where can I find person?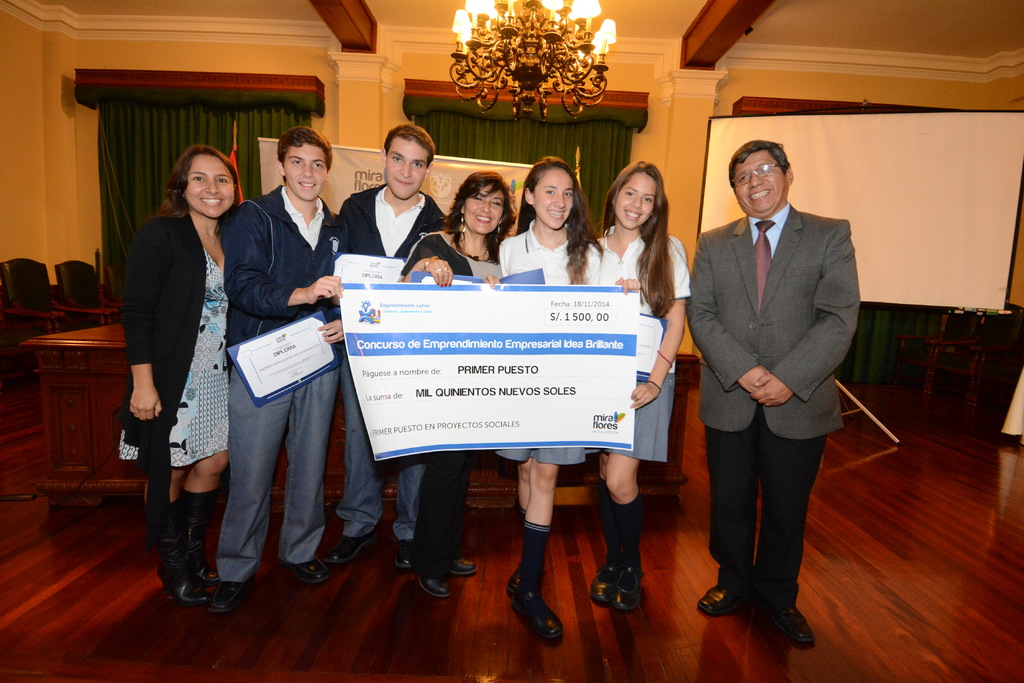
You can find it at <bbox>662, 152, 874, 636</bbox>.
